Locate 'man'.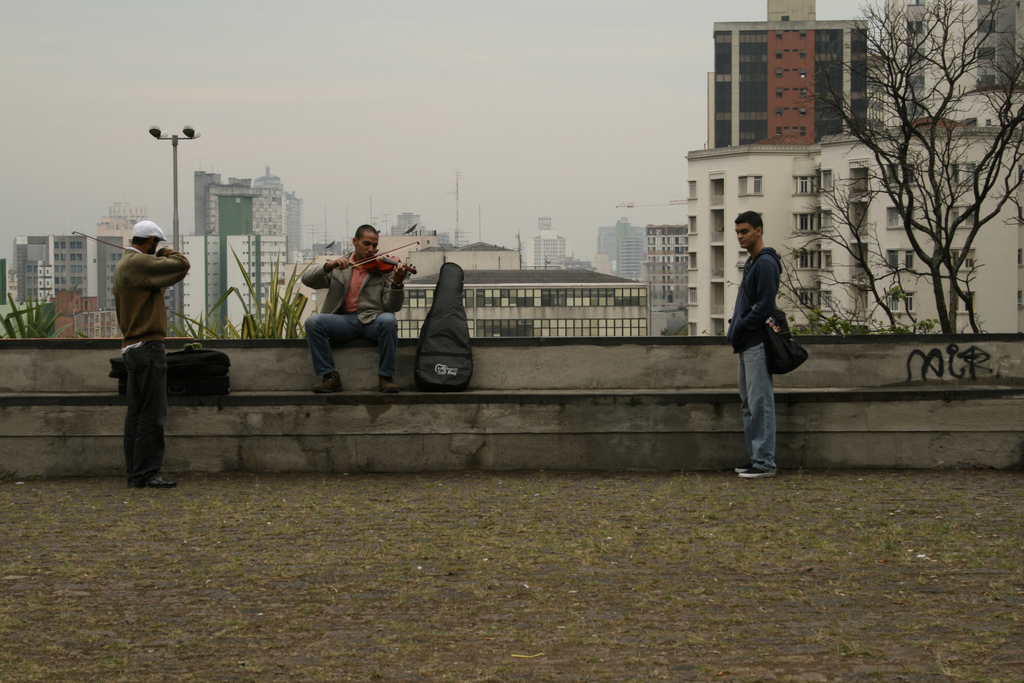
Bounding box: 95,221,196,477.
